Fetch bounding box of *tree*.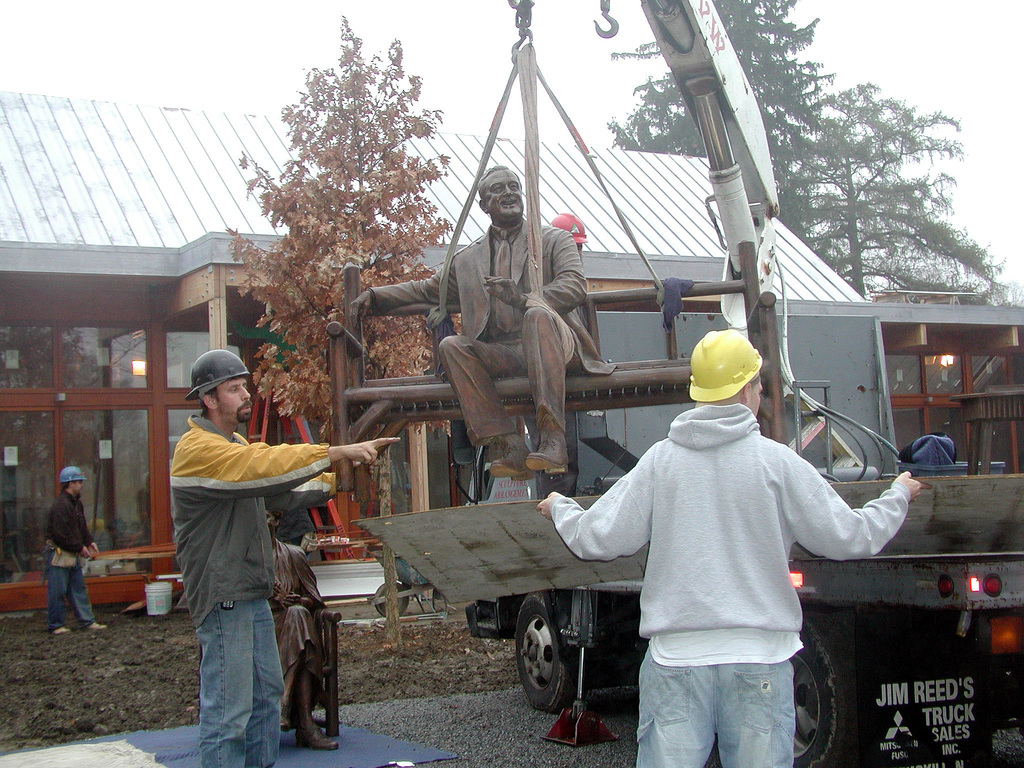
Bbox: {"x1": 602, "y1": 0, "x2": 833, "y2": 230}.
